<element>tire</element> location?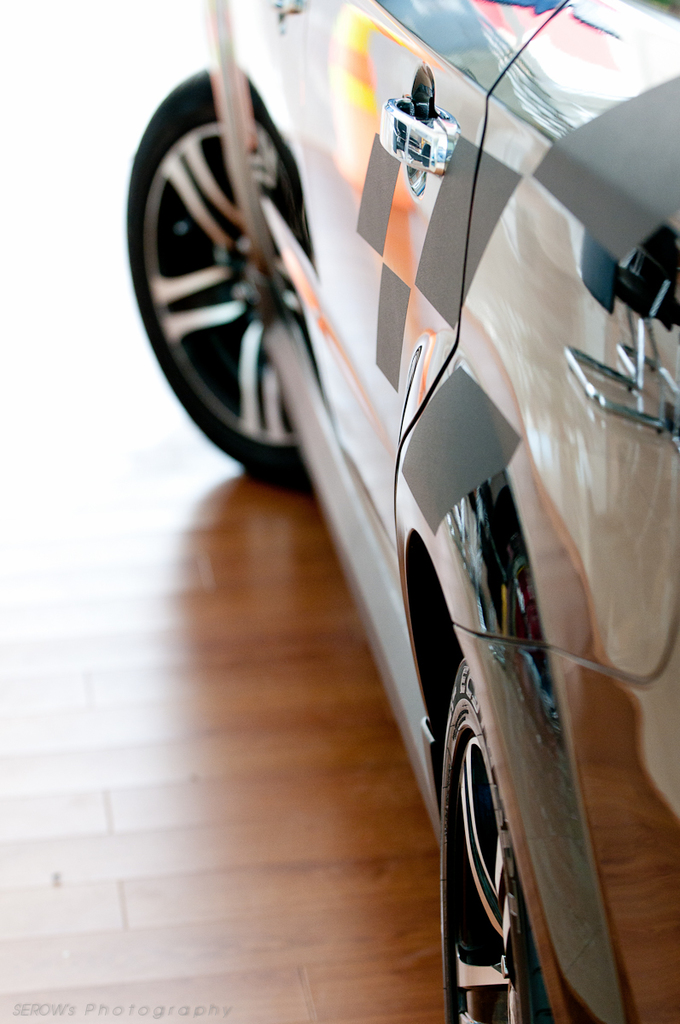
bbox=[446, 653, 570, 1023]
